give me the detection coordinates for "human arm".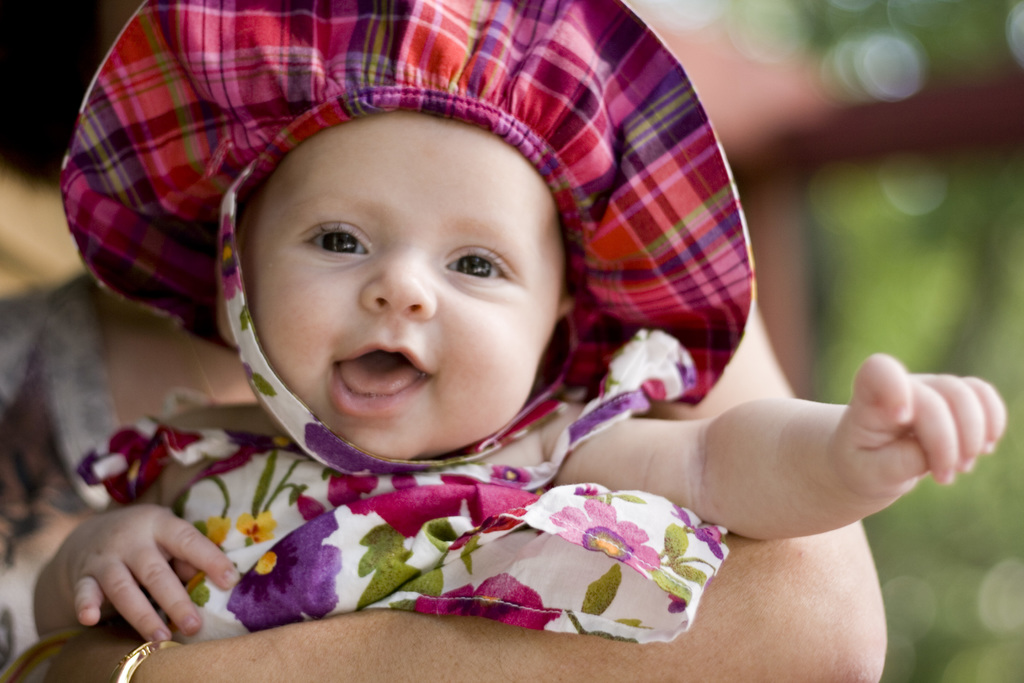
x1=0 y1=298 x2=887 y2=681.
